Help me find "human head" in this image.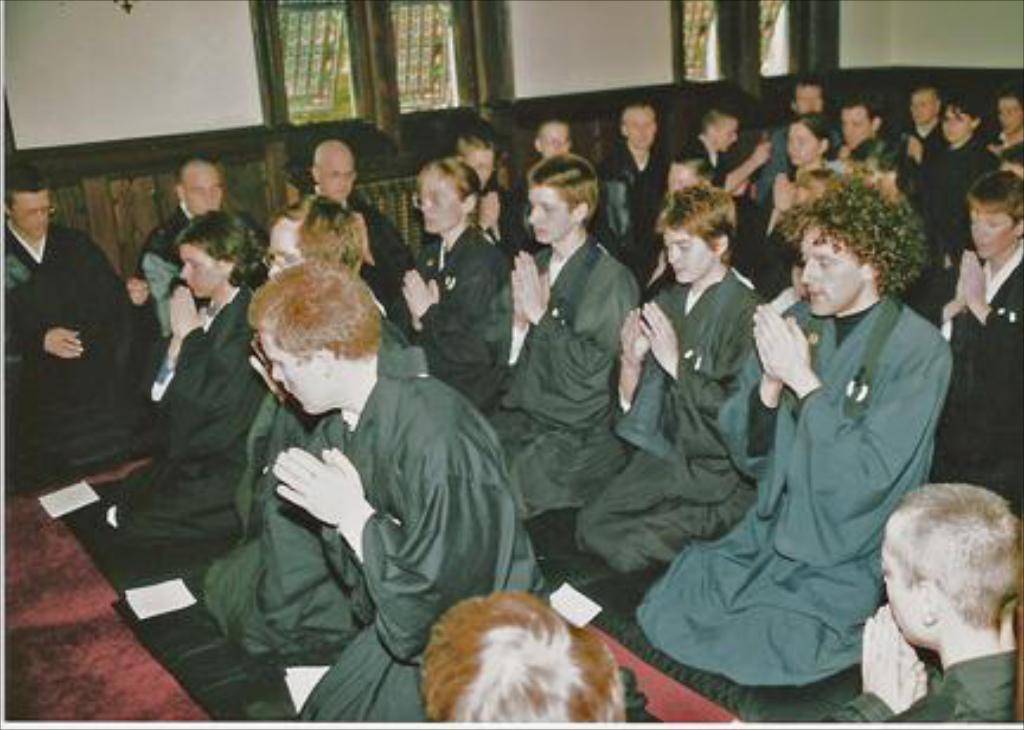
Found it: <region>614, 102, 657, 147</region>.
